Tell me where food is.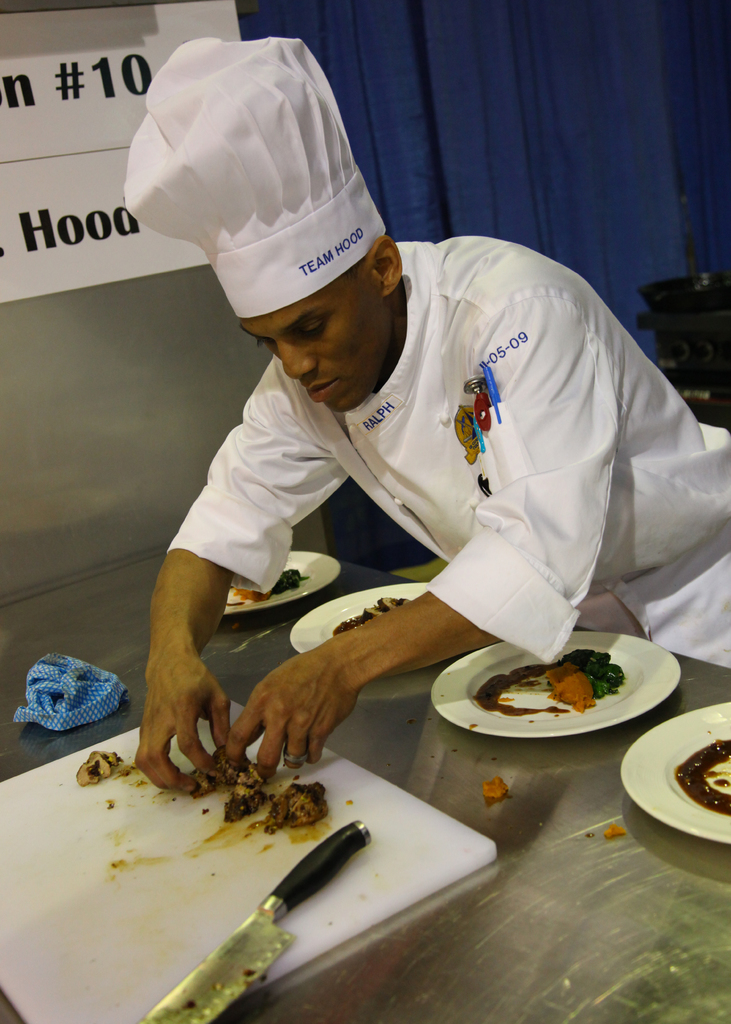
food is at left=227, top=570, right=303, bottom=607.
